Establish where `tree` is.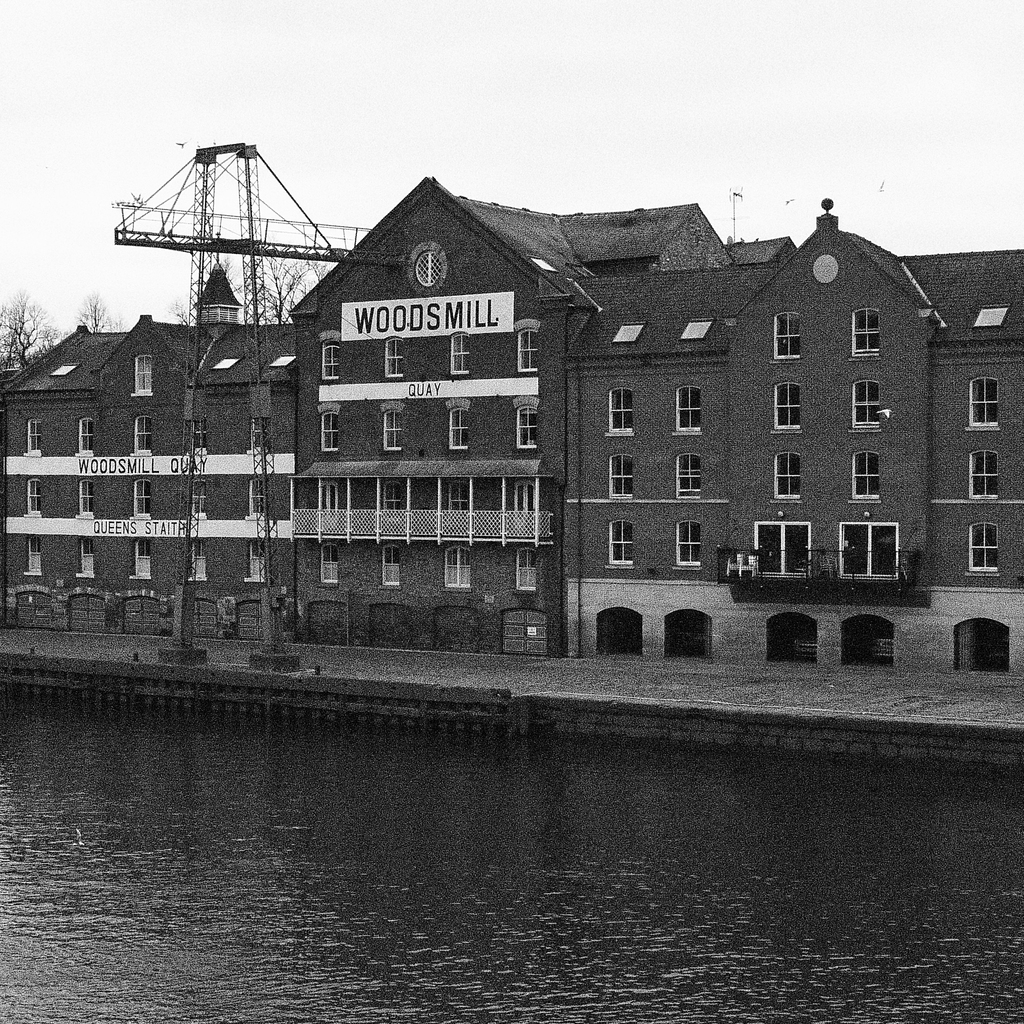
Established at 74:292:113:328.
